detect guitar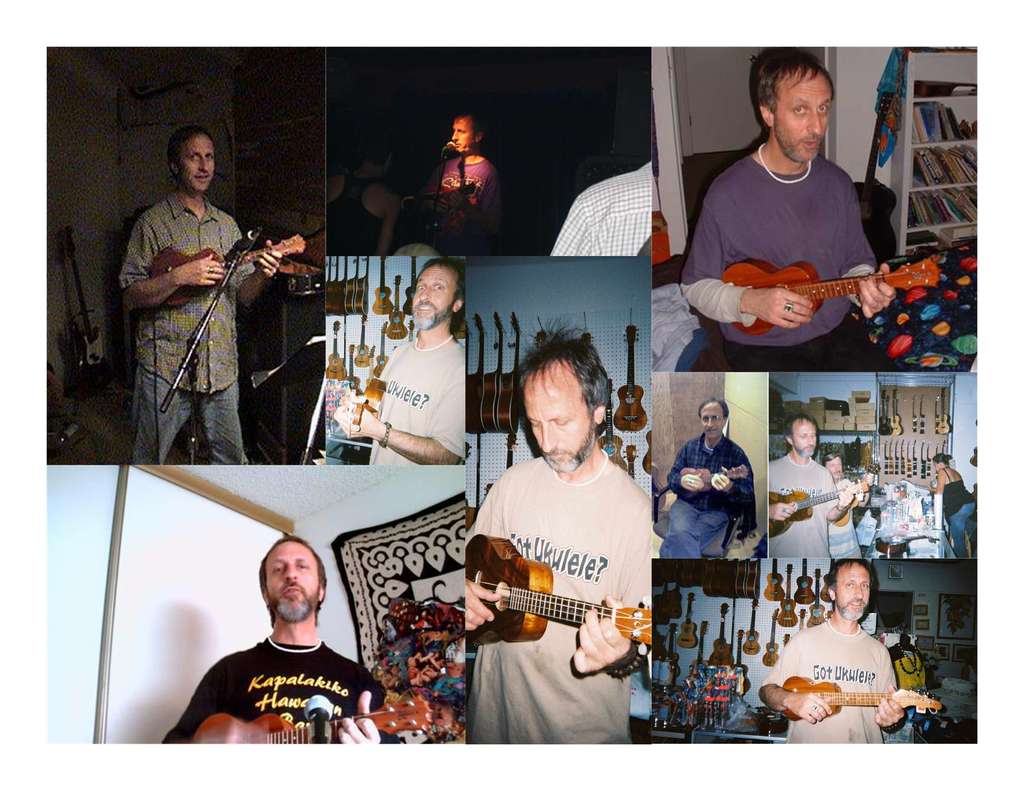
(356,258,370,314)
